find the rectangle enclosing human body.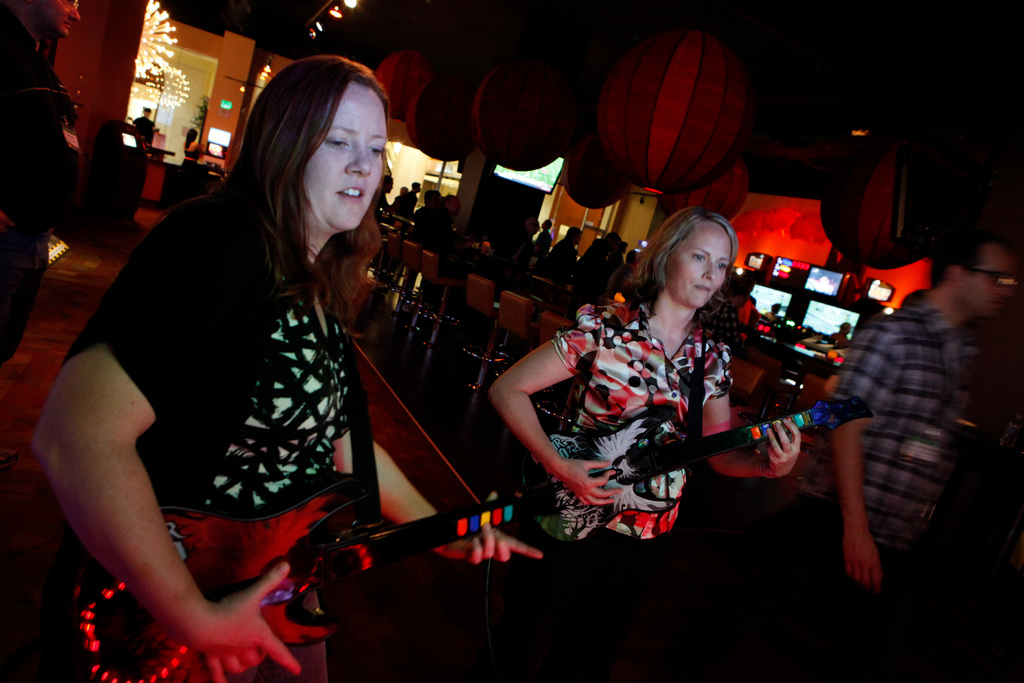
{"x1": 0, "y1": 3, "x2": 73, "y2": 356}.
